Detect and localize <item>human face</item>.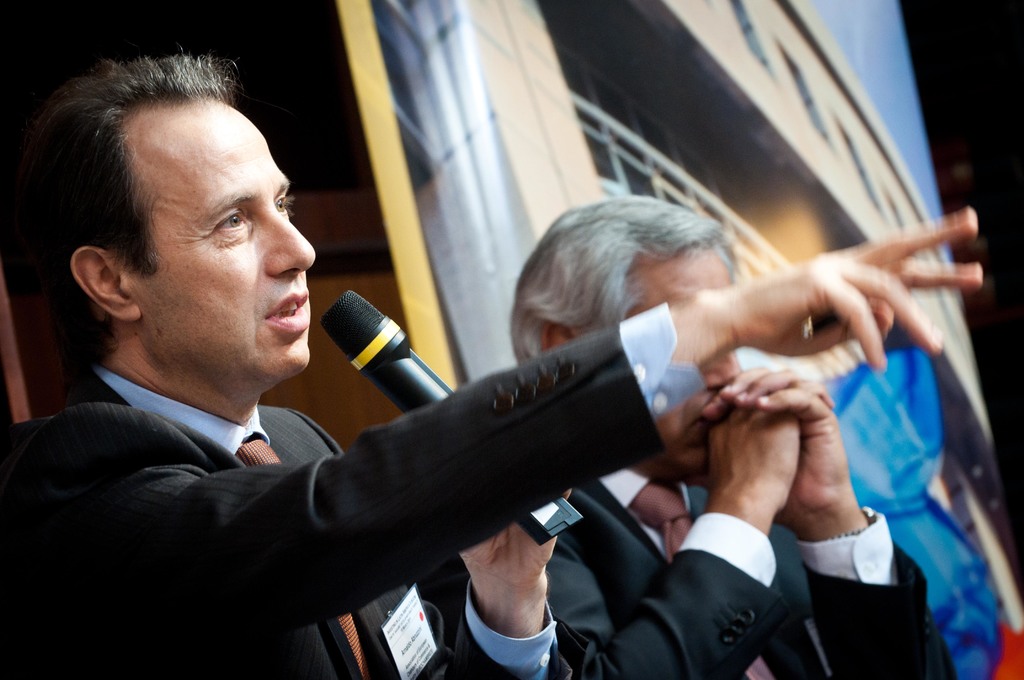
Localized at region(141, 104, 316, 382).
